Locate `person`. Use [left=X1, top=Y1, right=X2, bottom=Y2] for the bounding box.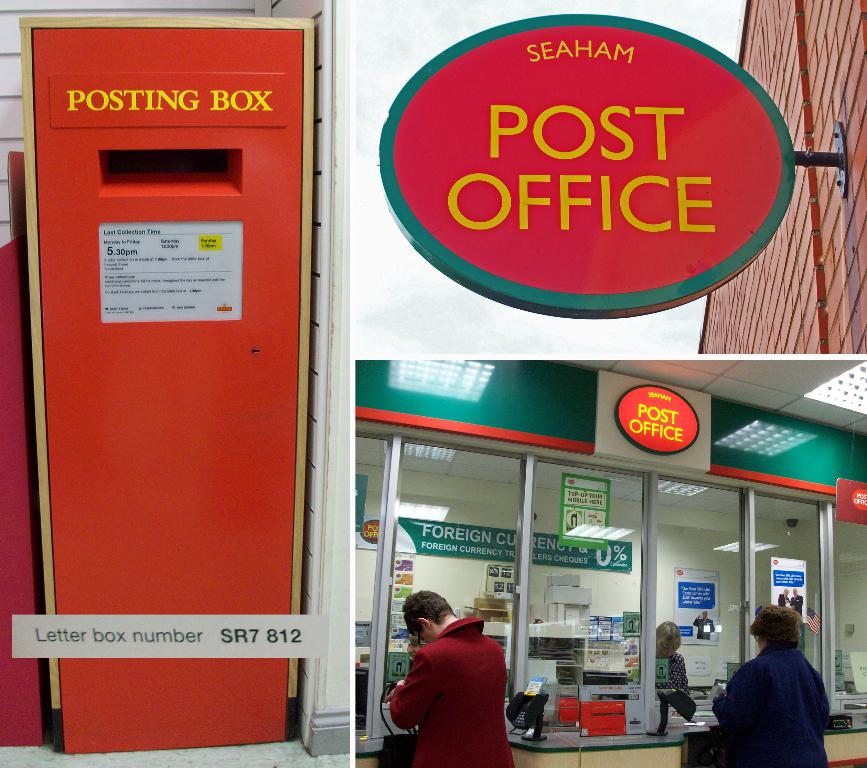
[left=734, top=611, right=844, bottom=759].
